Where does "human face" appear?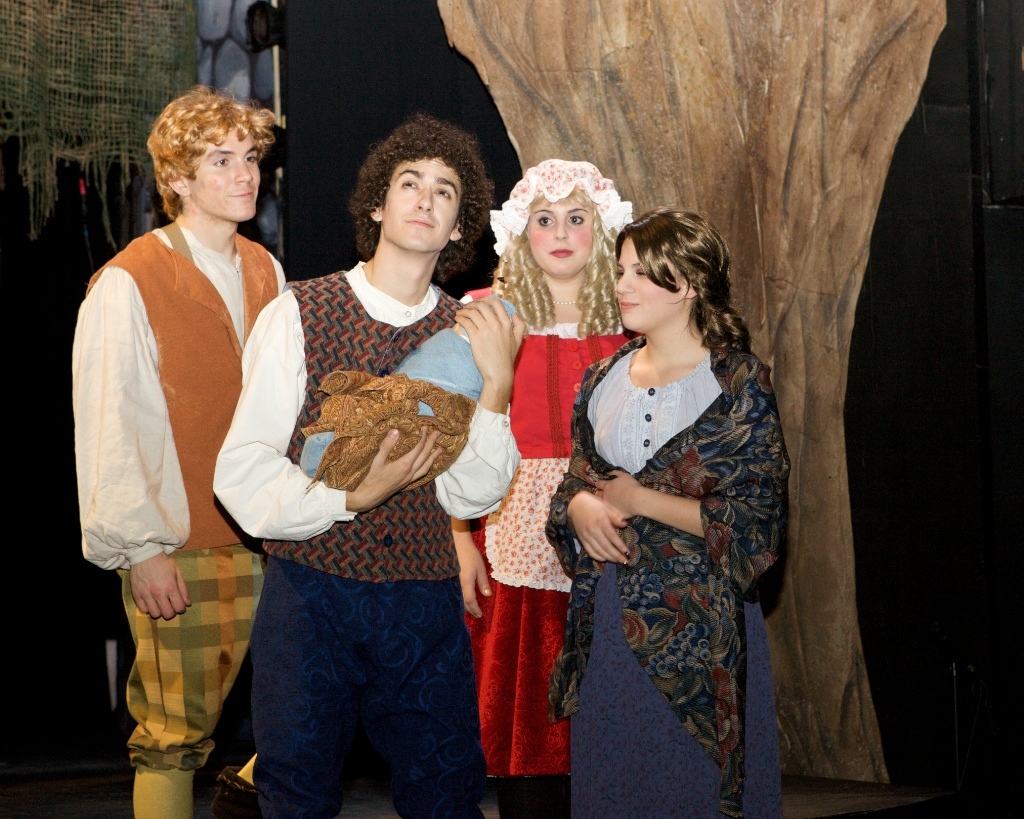
Appears at Rect(529, 189, 592, 272).
